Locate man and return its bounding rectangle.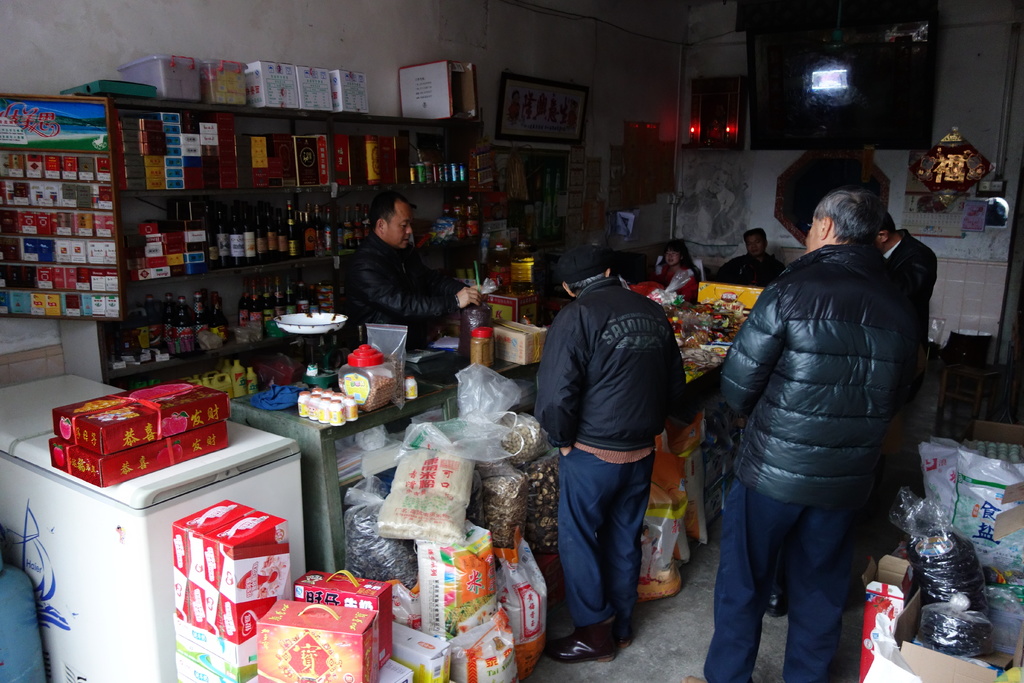
region(714, 227, 792, 286).
